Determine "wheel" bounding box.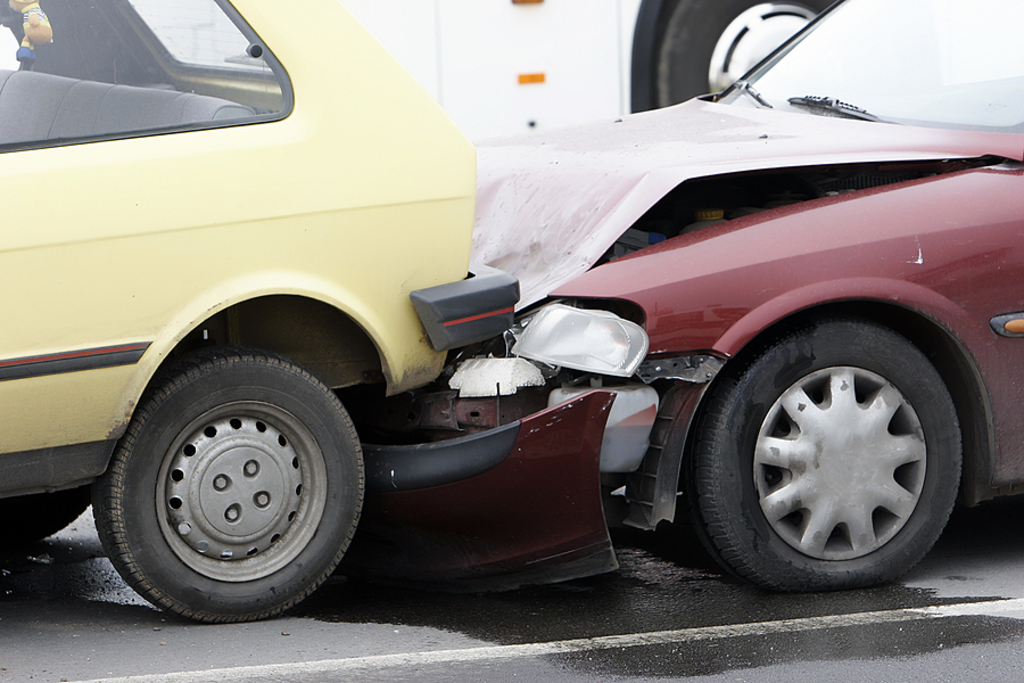
Determined: x1=689, y1=322, x2=959, y2=594.
